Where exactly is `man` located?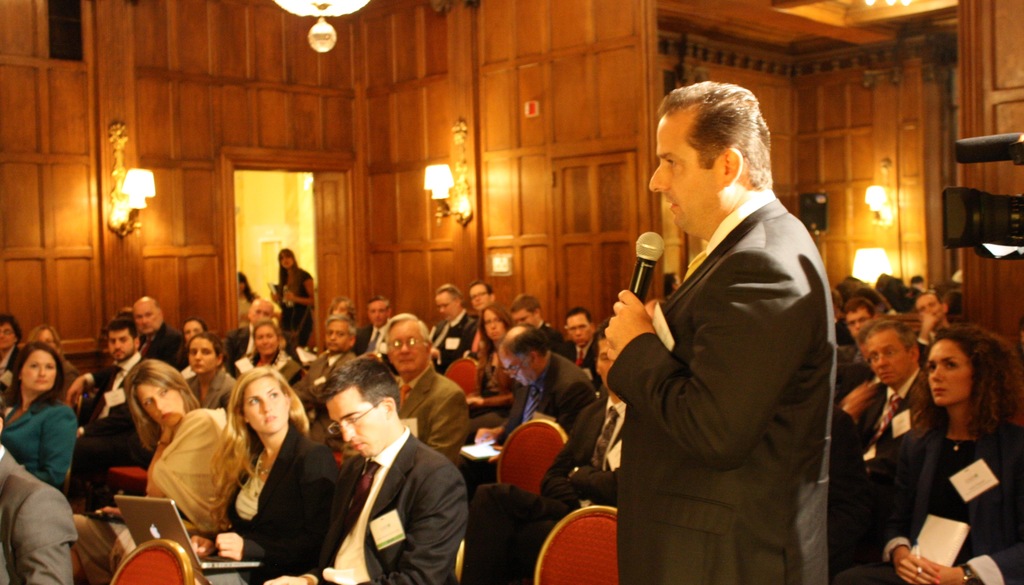
Its bounding box is 226:293:277:377.
